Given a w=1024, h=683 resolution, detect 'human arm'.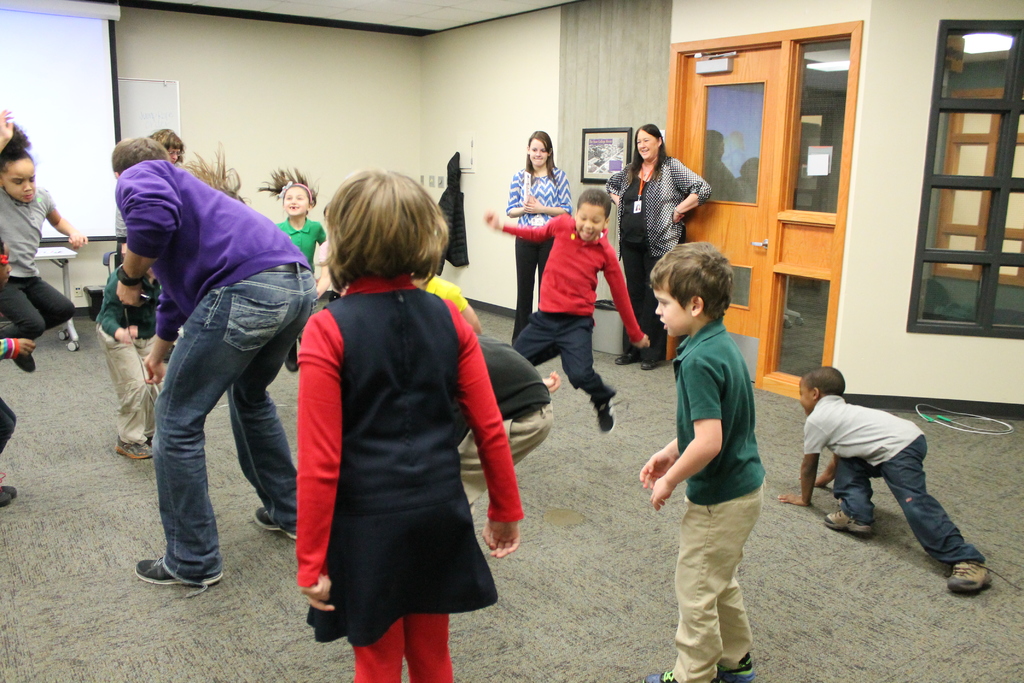
bbox=(499, 177, 540, 222).
